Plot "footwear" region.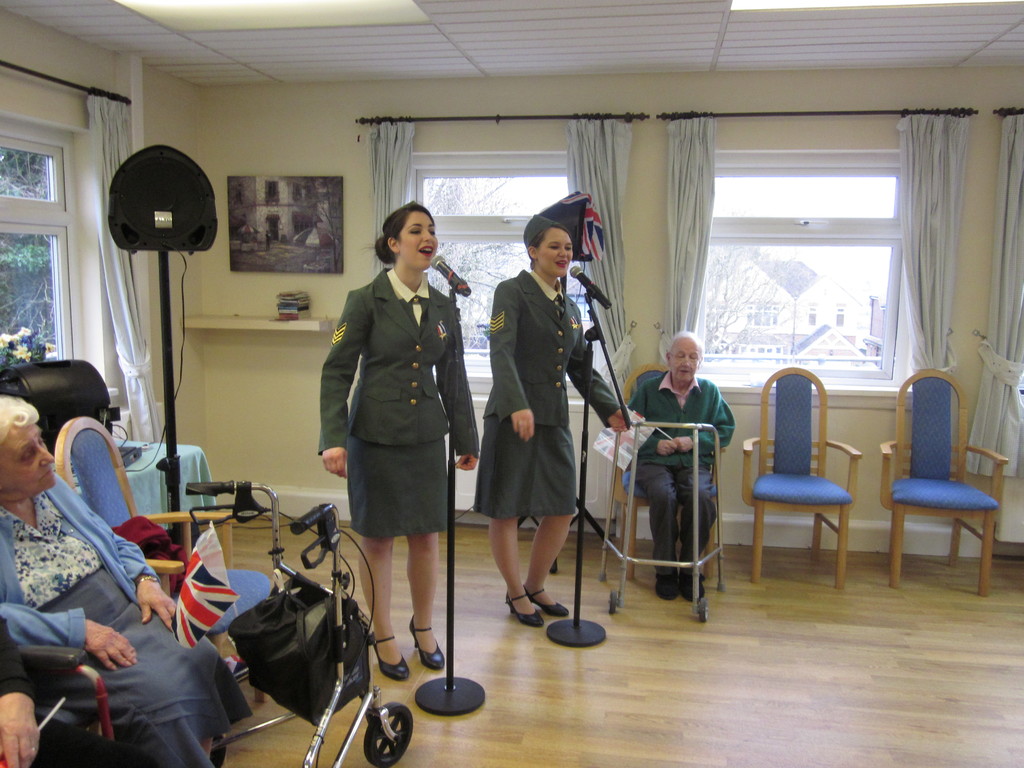
Plotted at 371, 631, 410, 680.
